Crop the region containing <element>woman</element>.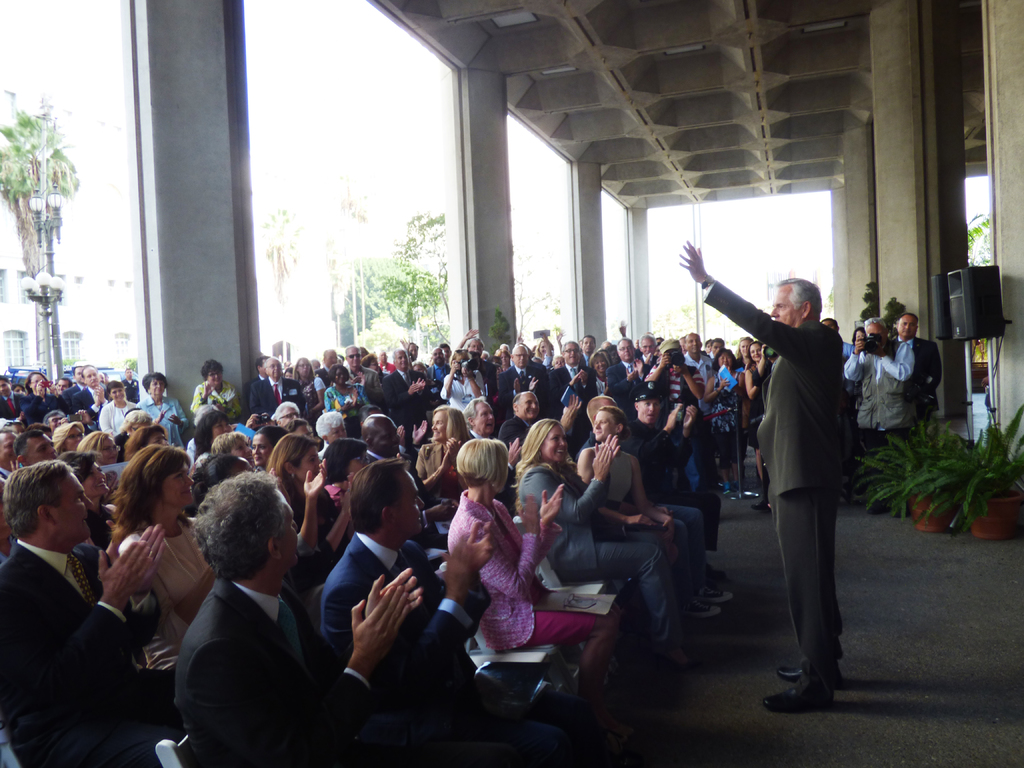
Crop region: [728, 334, 751, 372].
